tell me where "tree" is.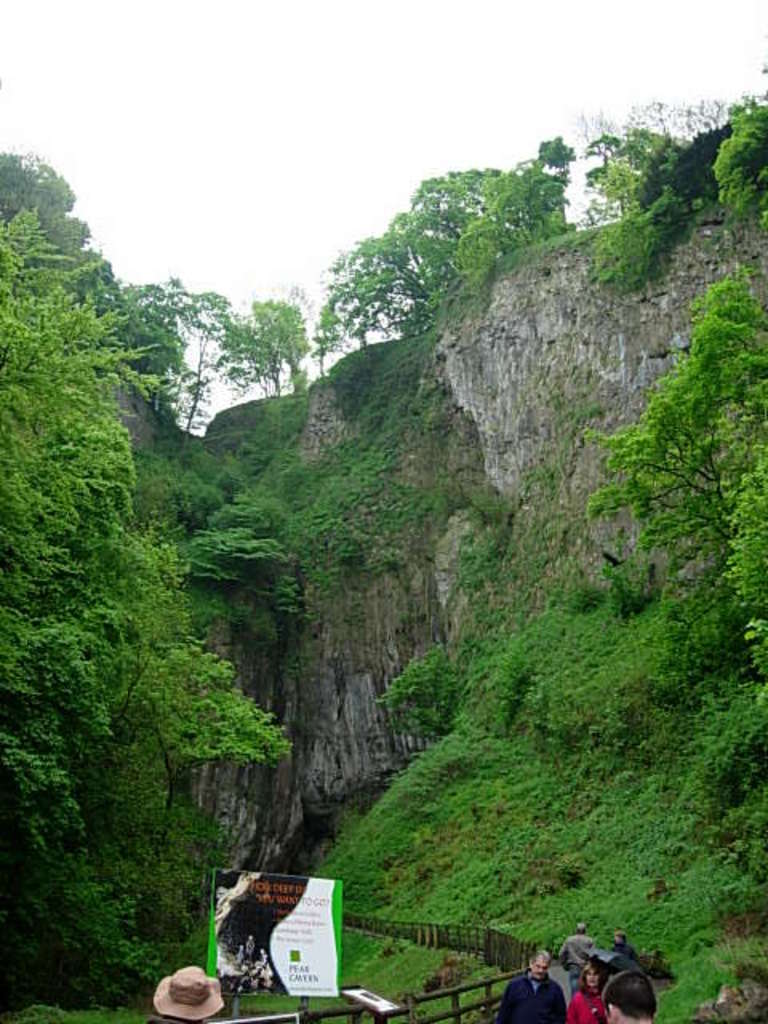
"tree" is at Rect(710, 88, 766, 234).
